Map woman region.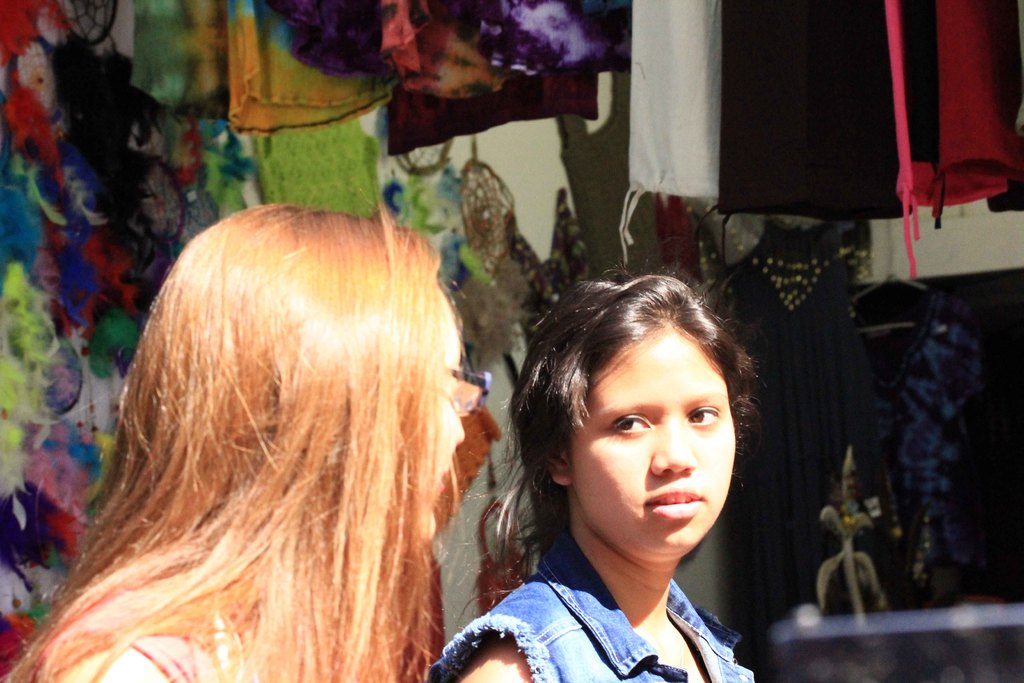
Mapped to 412:272:783:681.
